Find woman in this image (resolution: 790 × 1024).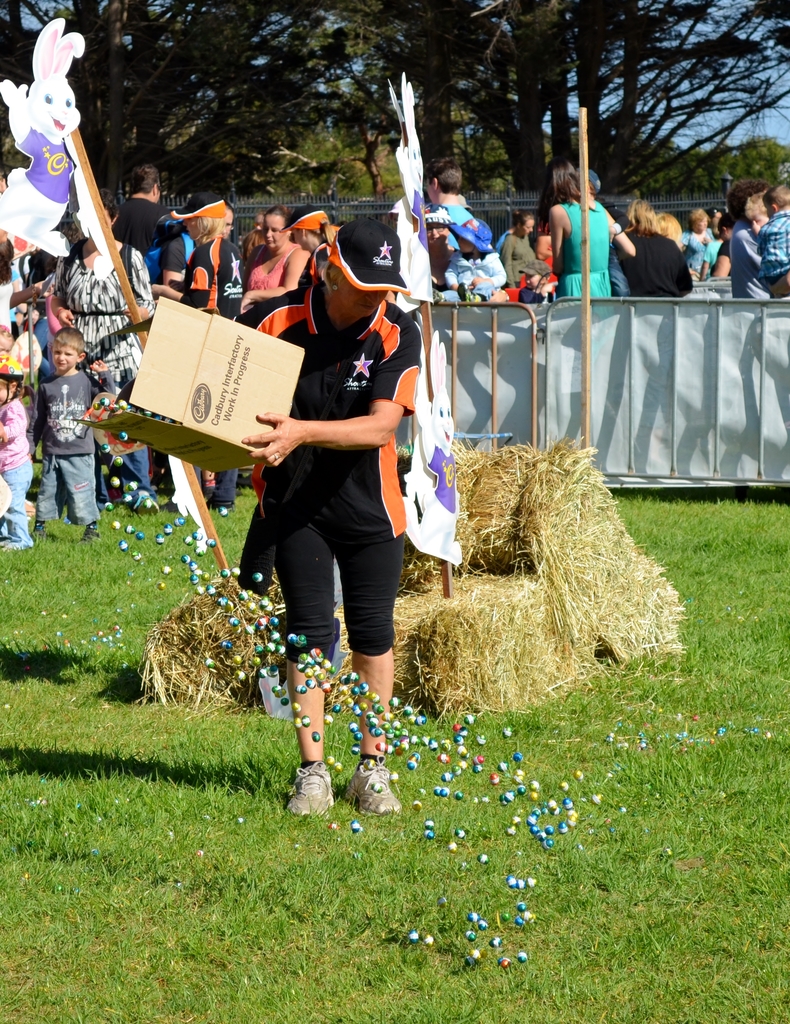
crop(497, 210, 545, 297).
